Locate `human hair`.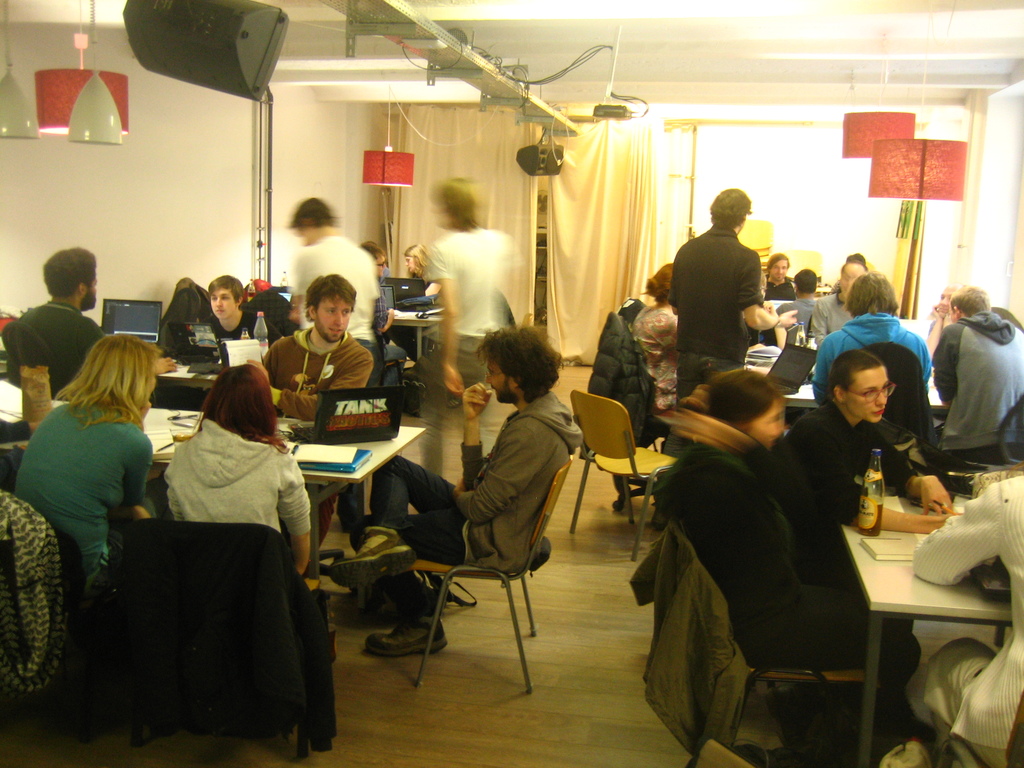
Bounding box: (708,367,783,424).
